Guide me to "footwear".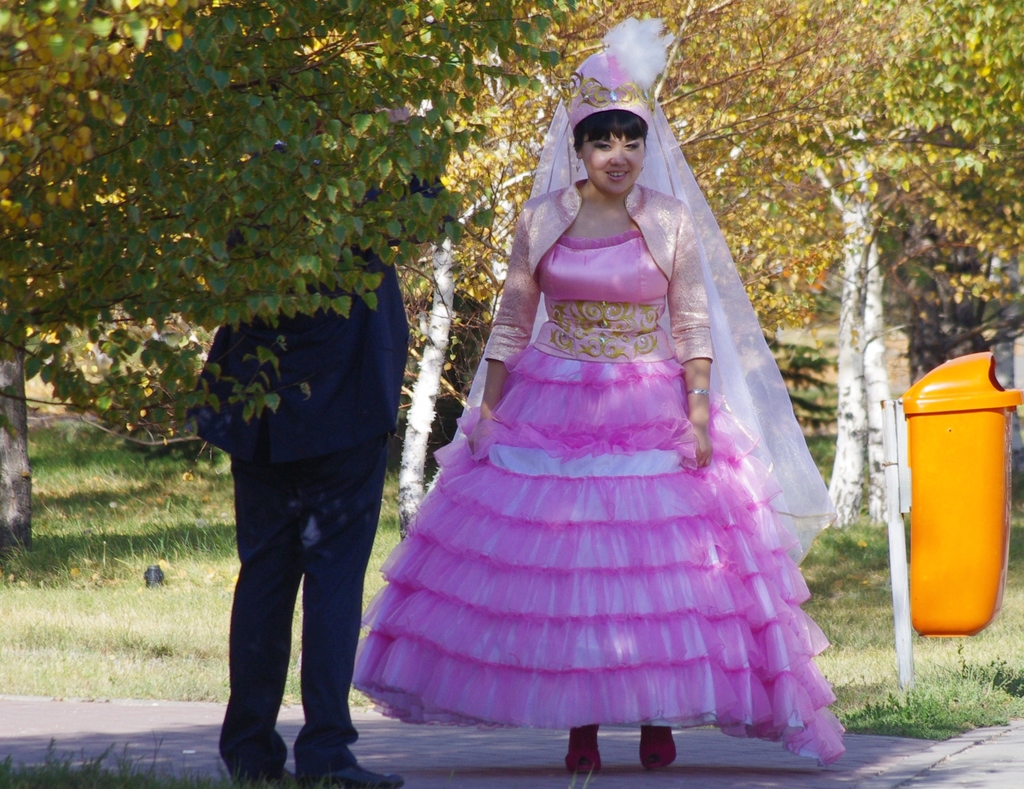
Guidance: bbox=[561, 734, 607, 777].
